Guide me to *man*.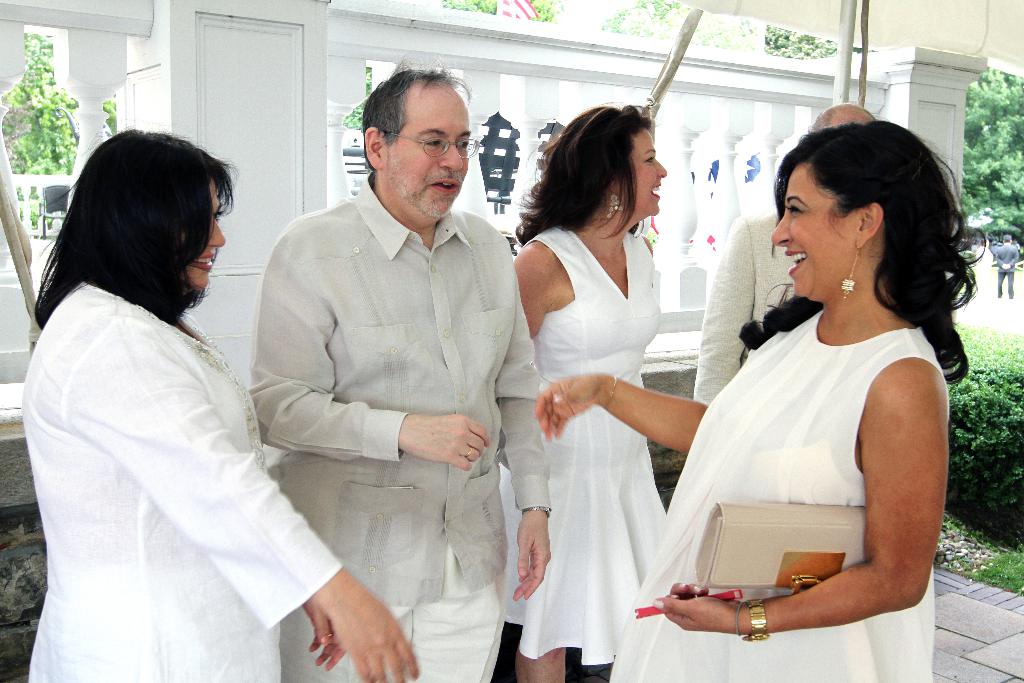
Guidance: l=239, t=65, r=548, b=682.
